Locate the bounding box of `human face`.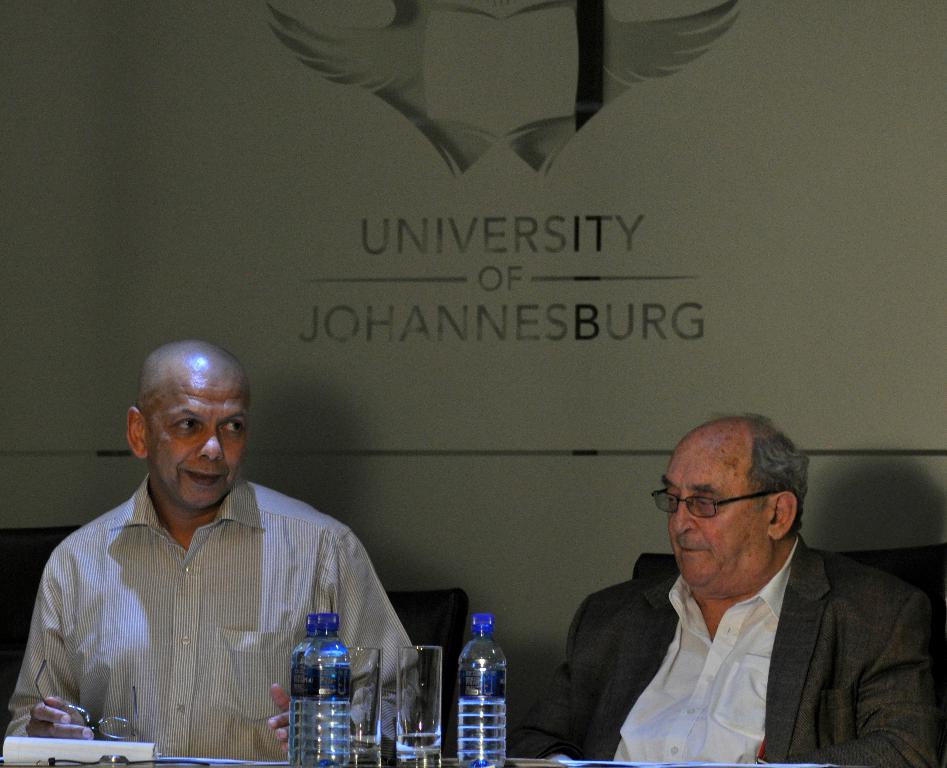
Bounding box: 664, 441, 763, 586.
